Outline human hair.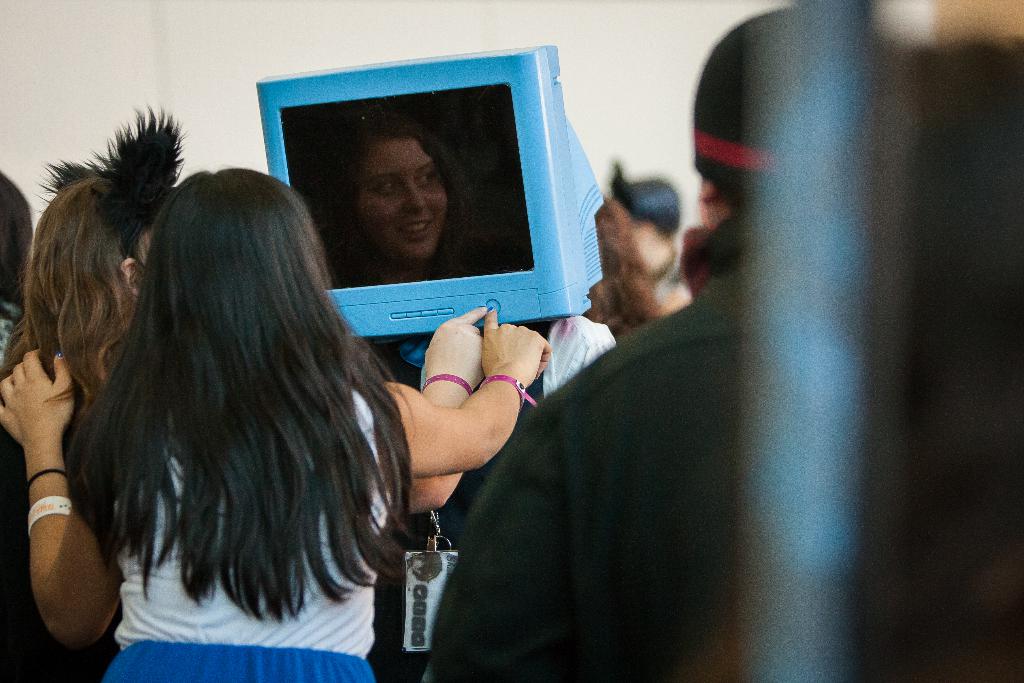
Outline: bbox=[3, 171, 171, 409].
